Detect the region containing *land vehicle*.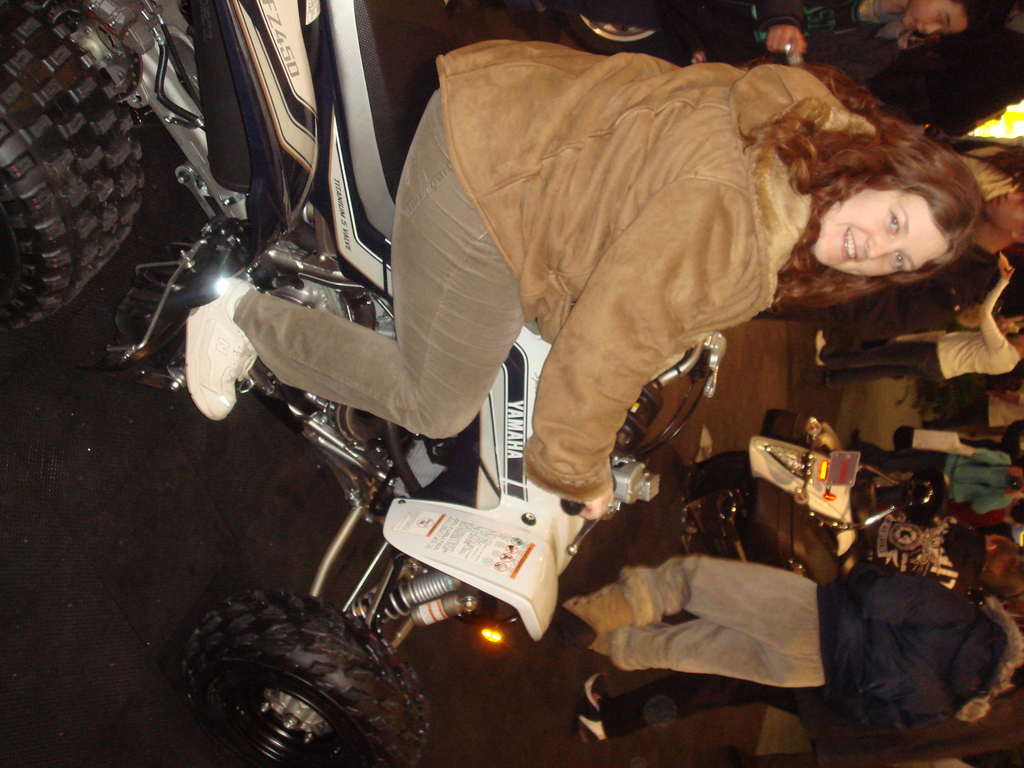
<bbox>680, 434, 900, 591</bbox>.
